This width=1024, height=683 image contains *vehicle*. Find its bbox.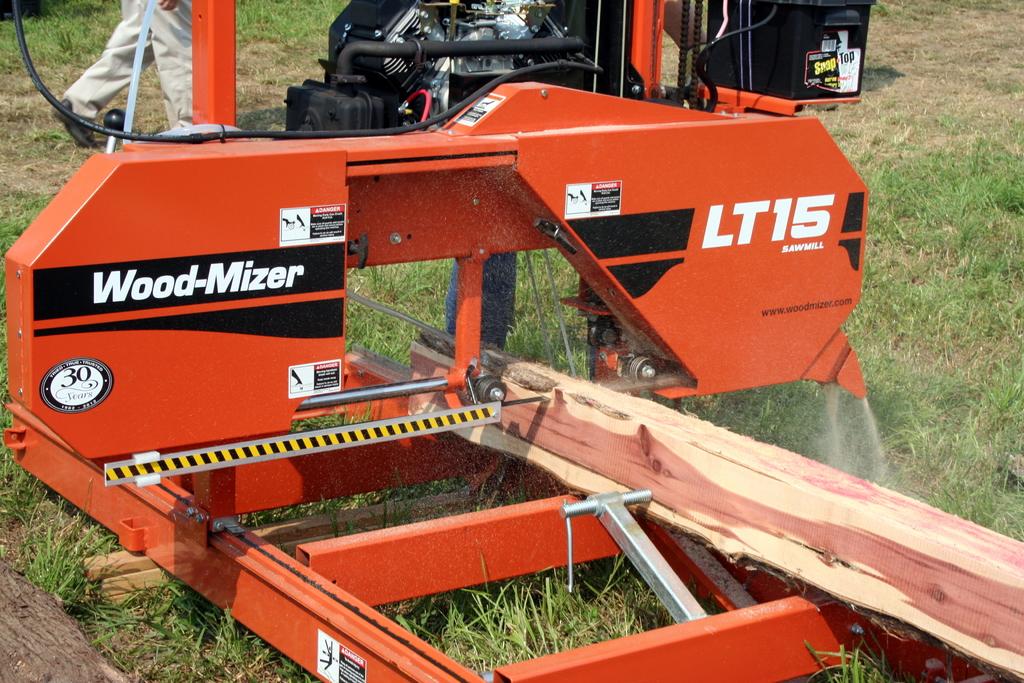
rect(0, 0, 959, 682).
